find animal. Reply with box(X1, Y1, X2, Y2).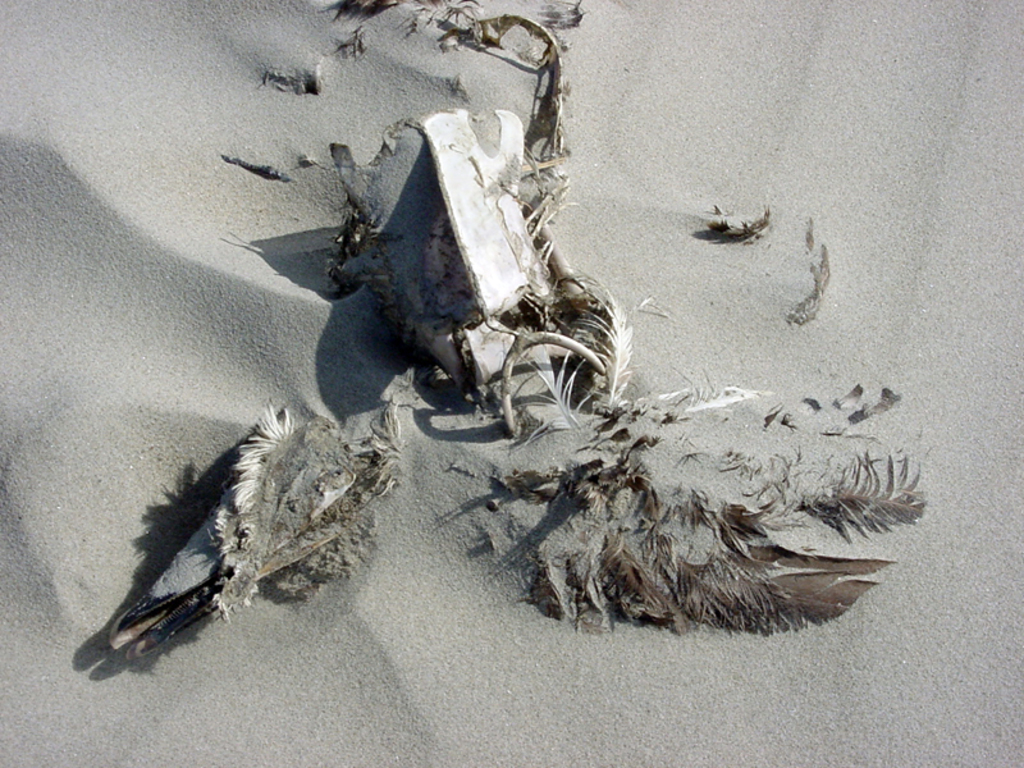
box(110, 0, 929, 663).
